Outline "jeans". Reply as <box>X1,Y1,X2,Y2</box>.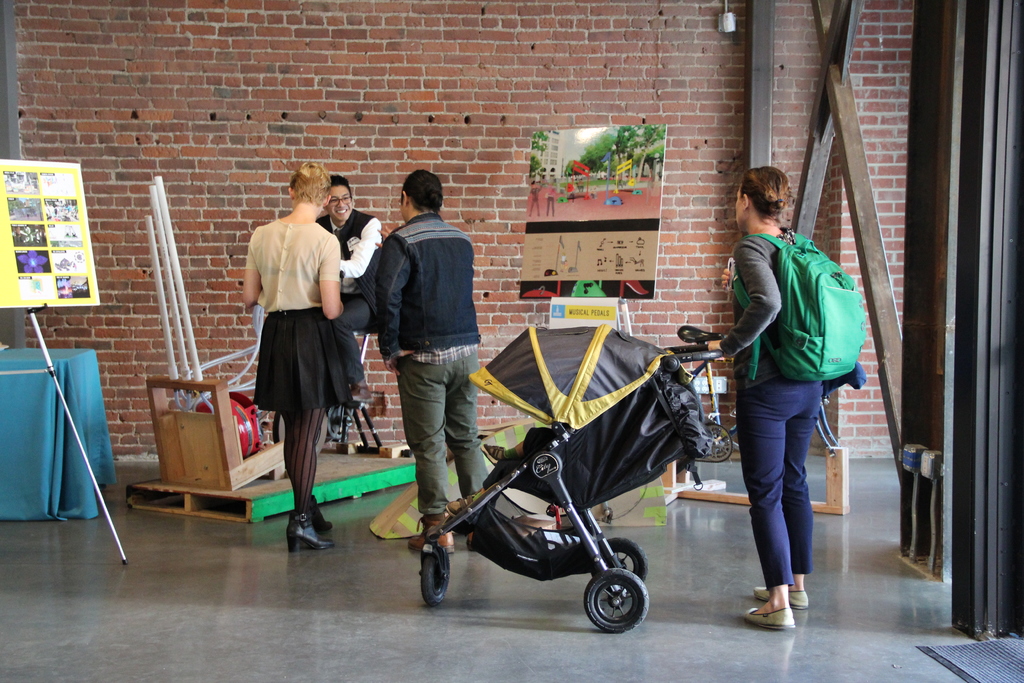
<box>731,375,827,588</box>.
